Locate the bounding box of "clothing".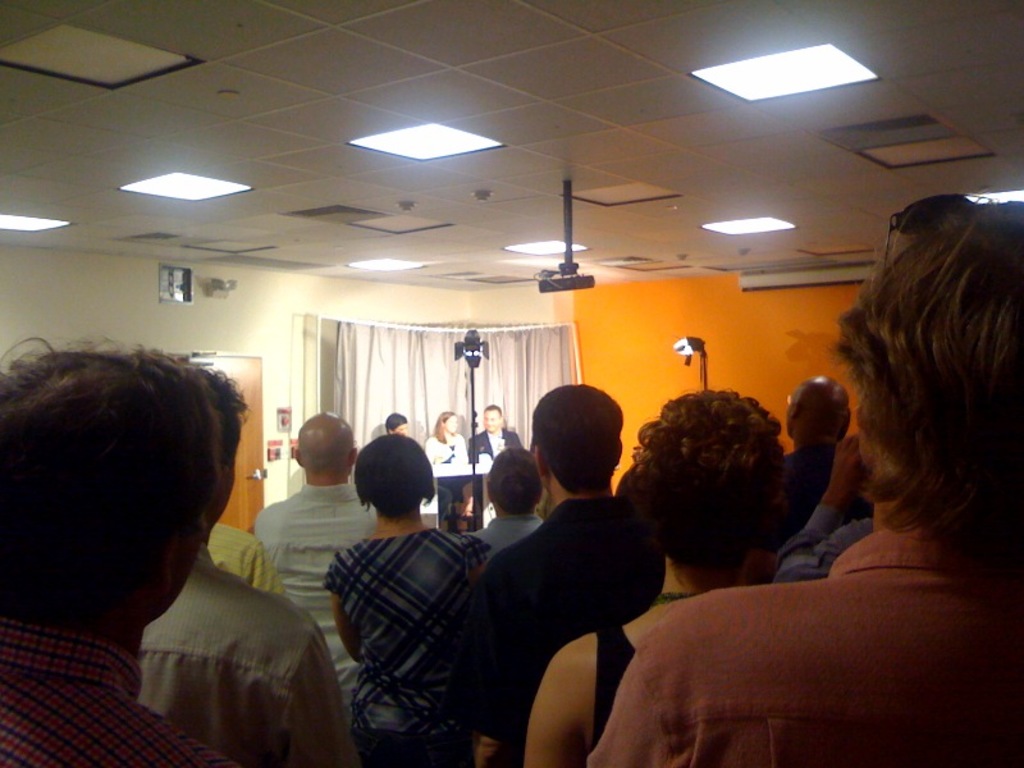
Bounding box: pyautogui.locateOnScreen(451, 445, 660, 732).
